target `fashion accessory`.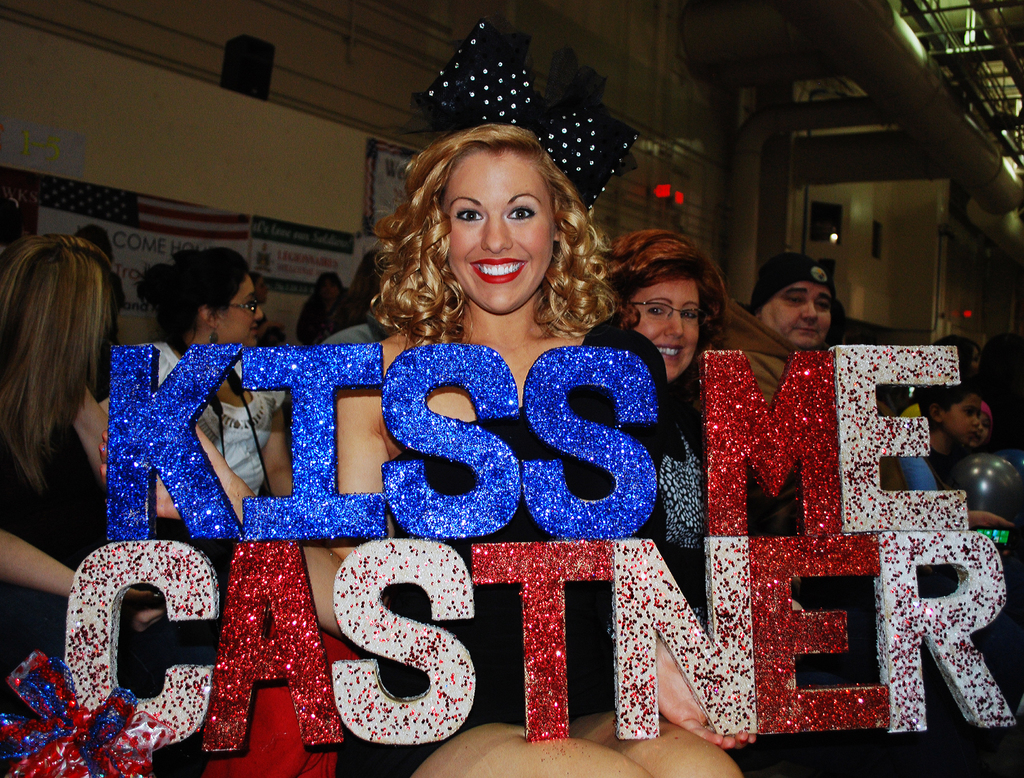
Target region: <bbox>617, 297, 709, 328</bbox>.
